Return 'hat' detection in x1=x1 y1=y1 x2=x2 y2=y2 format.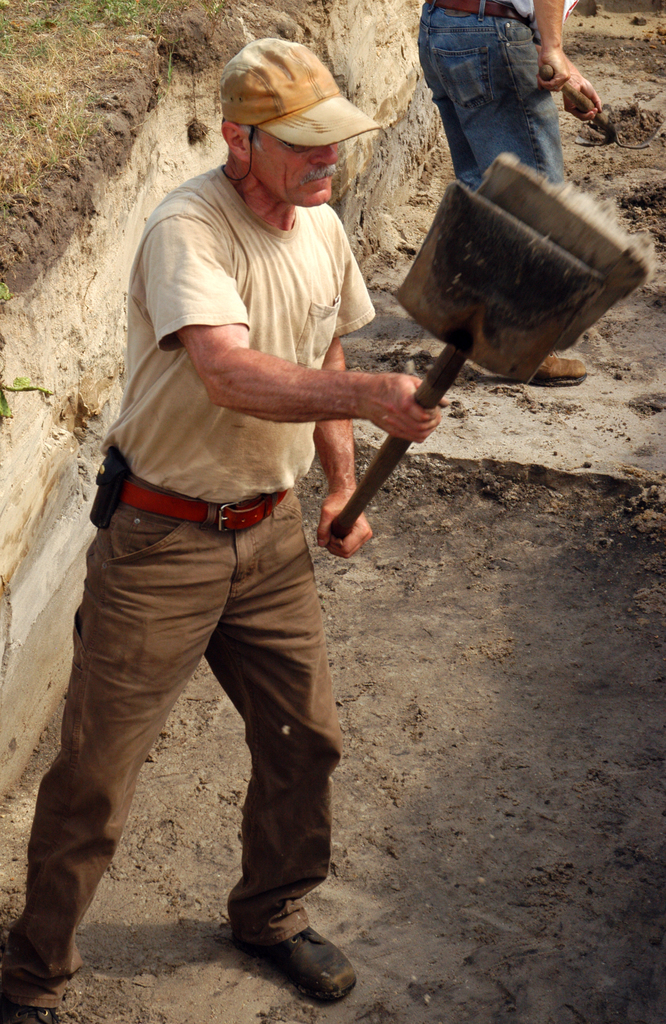
x1=222 y1=34 x2=383 y2=149.
